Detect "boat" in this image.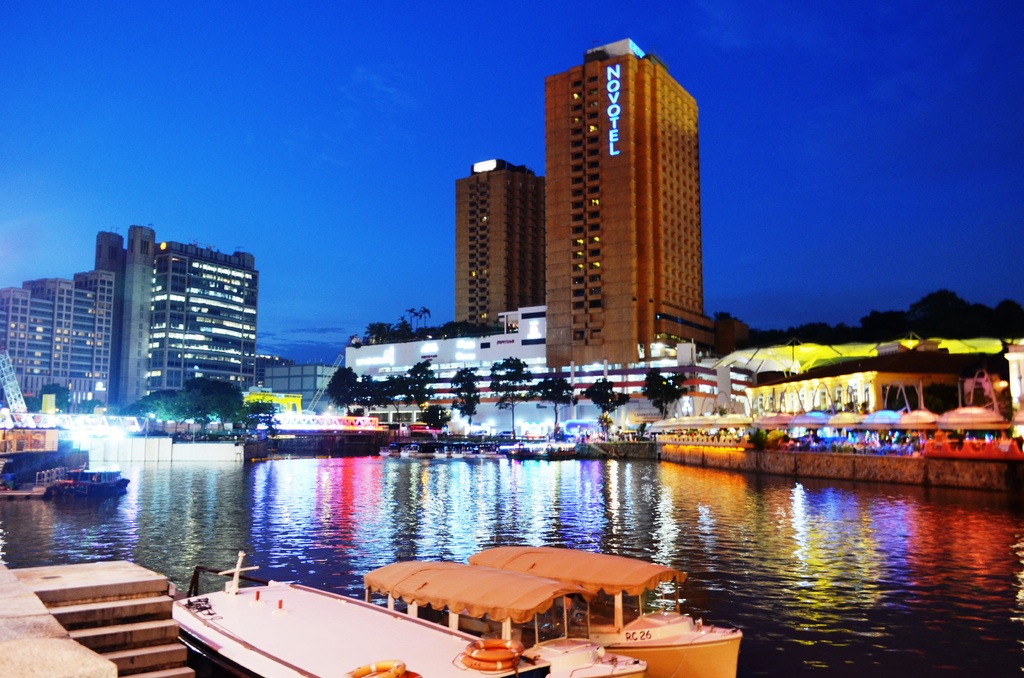
Detection: left=457, top=545, right=743, bottom=677.
